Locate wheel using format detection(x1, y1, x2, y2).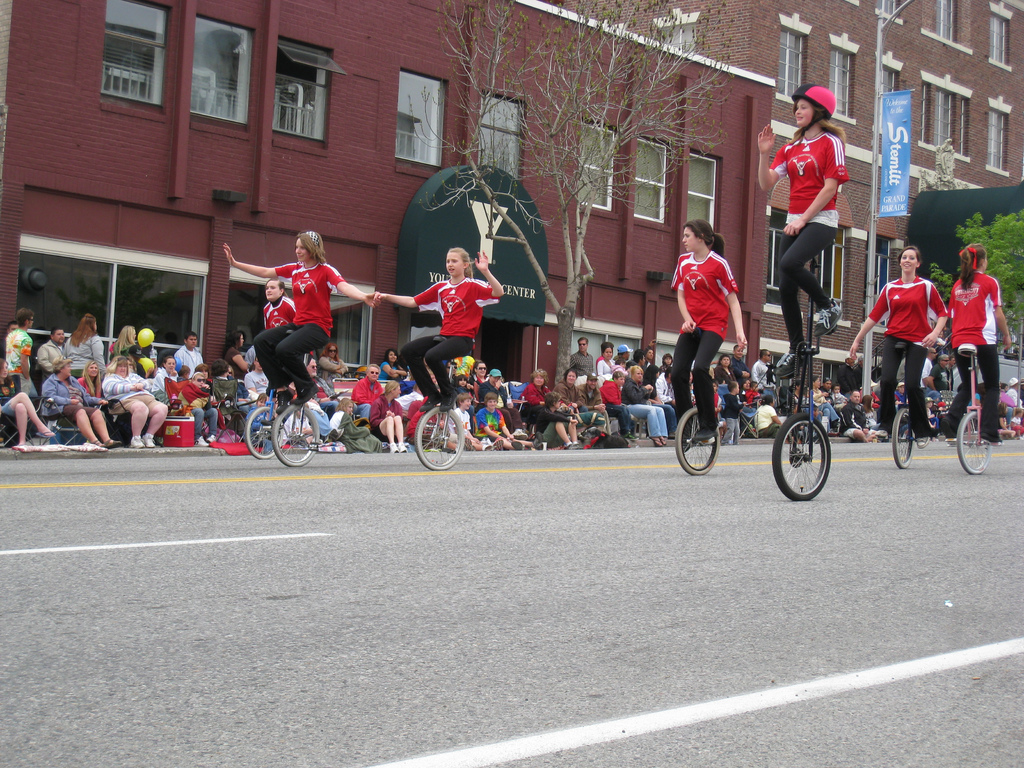
detection(271, 406, 318, 467).
